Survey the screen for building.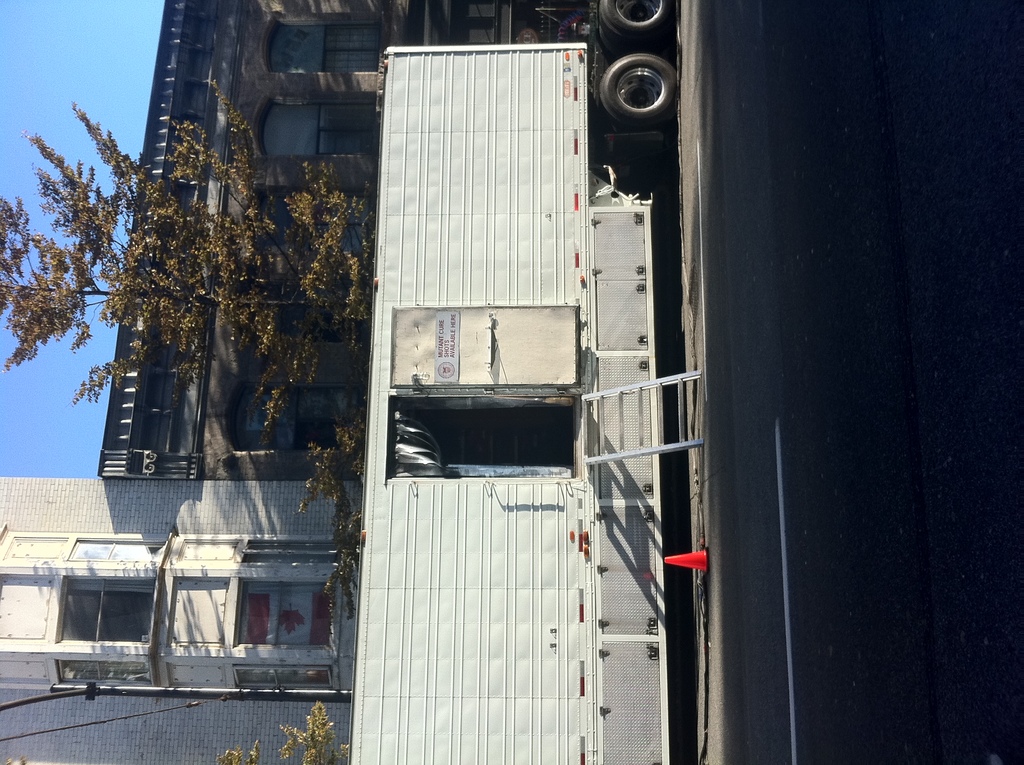
Survey found: 0,0,687,764.
